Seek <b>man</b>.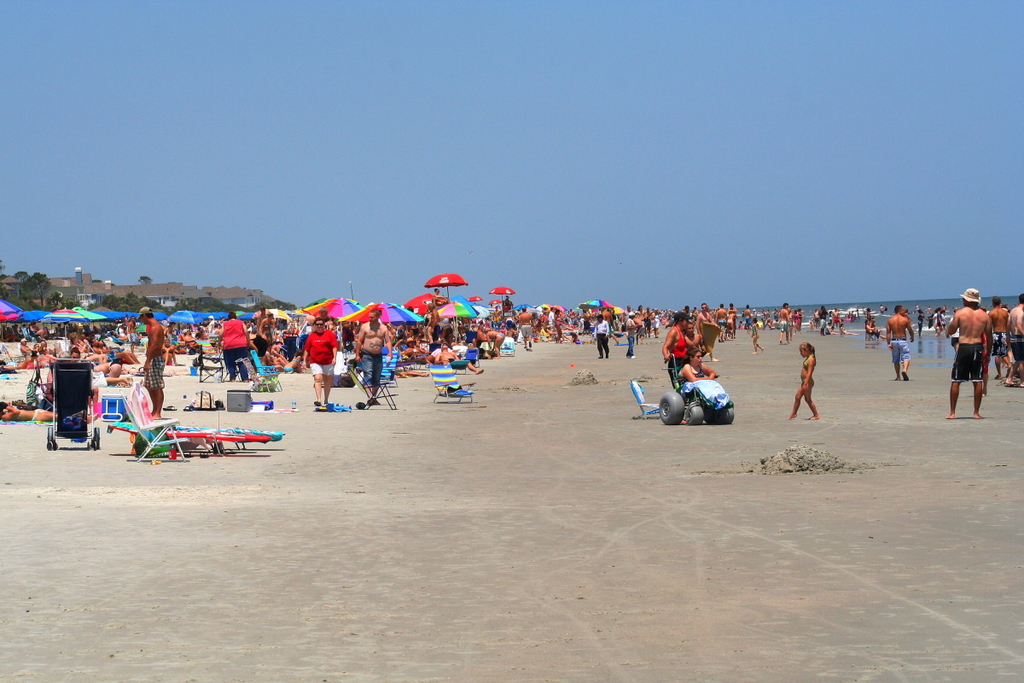
x1=816 y1=305 x2=830 y2=337.
